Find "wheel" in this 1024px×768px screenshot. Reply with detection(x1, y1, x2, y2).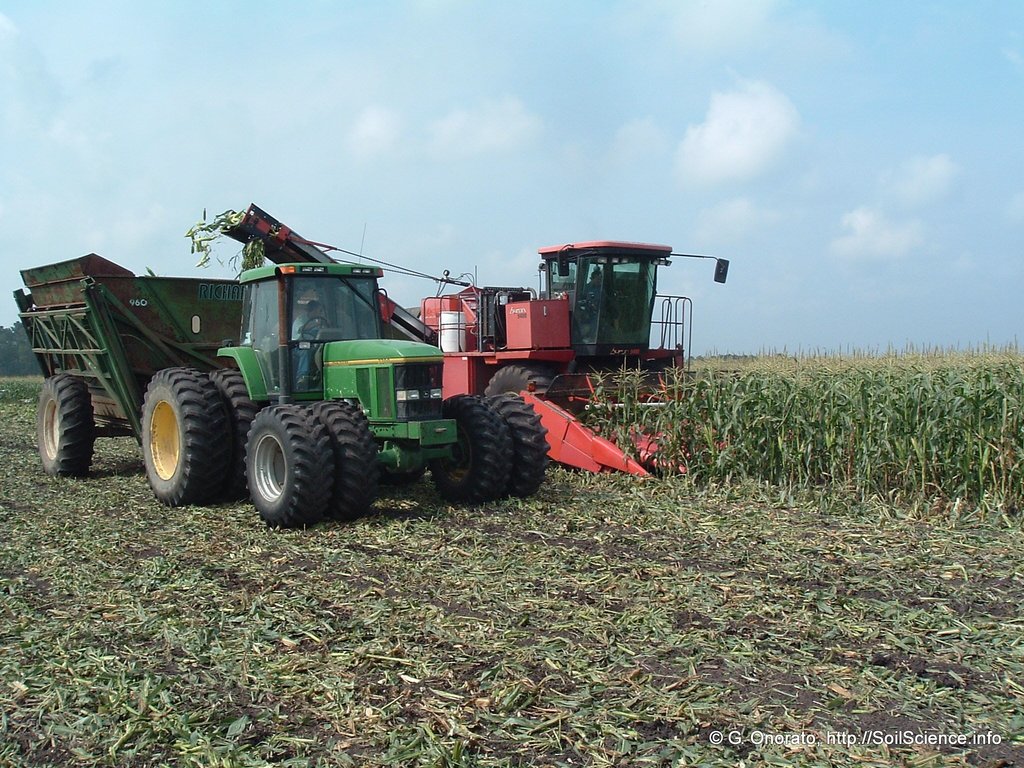
detection(210, 365, 280, 490).
